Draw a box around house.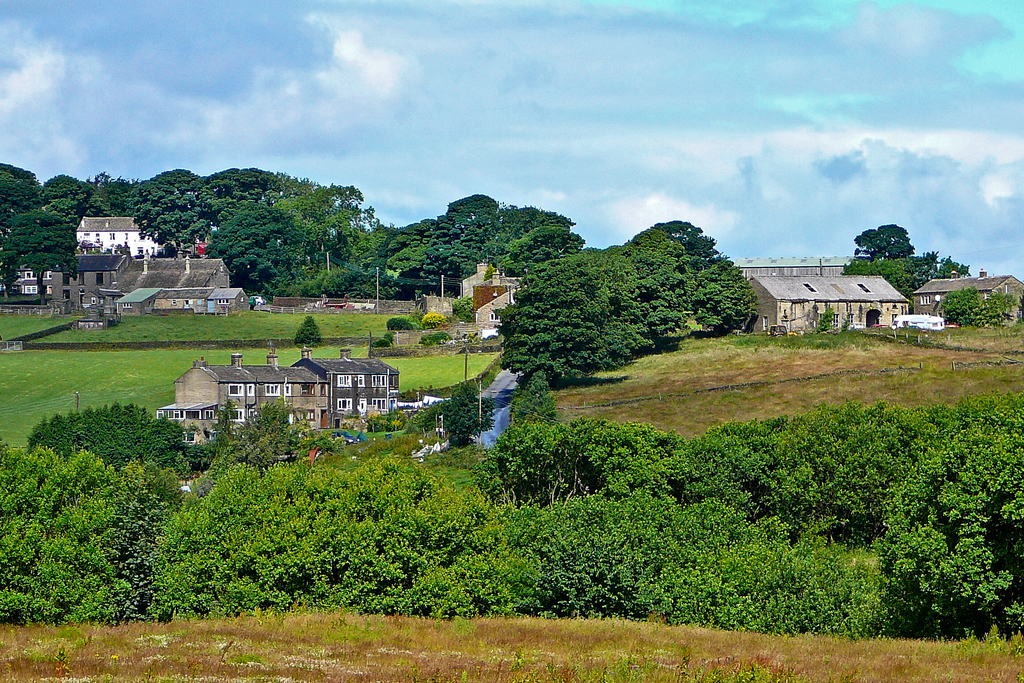
bbox=(72, 214, 170, 261).
